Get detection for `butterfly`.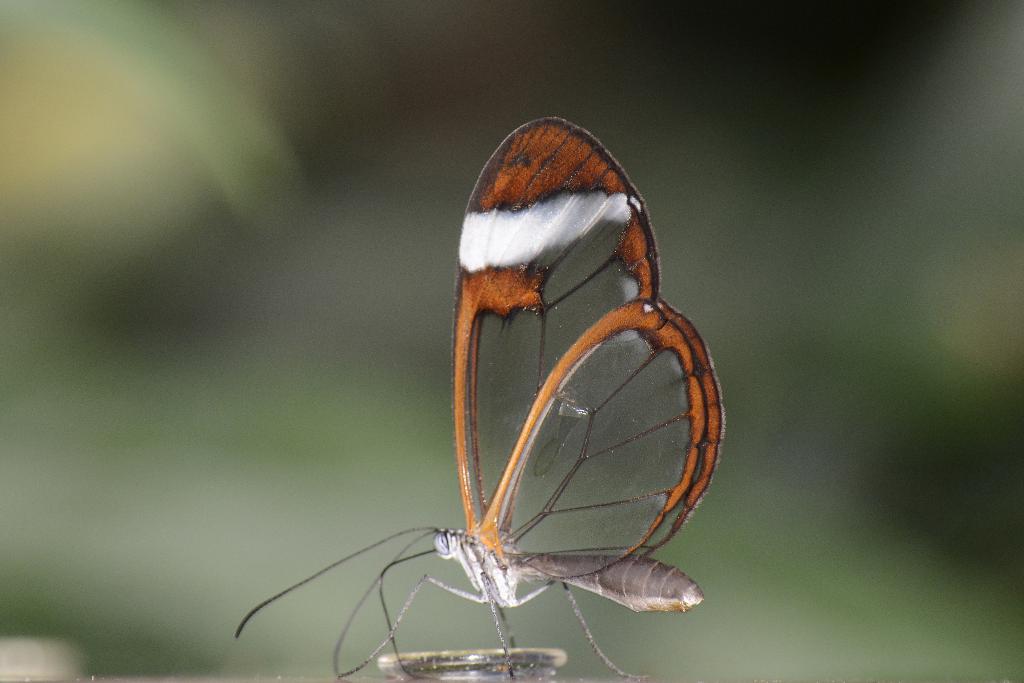
Detection: x1=370 y1=107 x2=723 y2=664.
